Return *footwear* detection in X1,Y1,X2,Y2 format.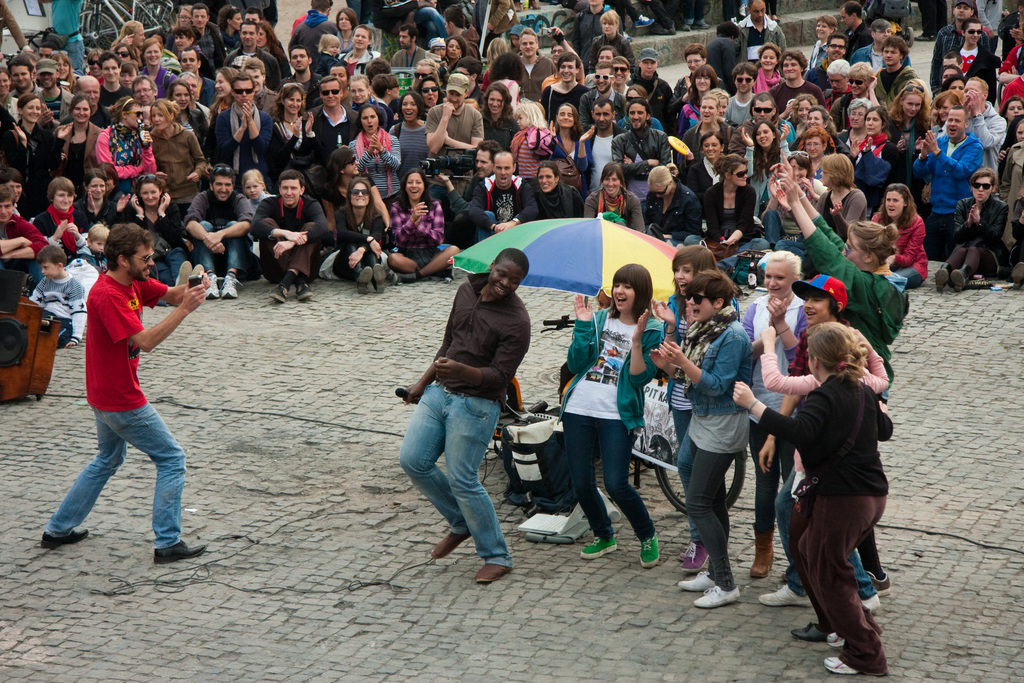
670,573,717,592.
